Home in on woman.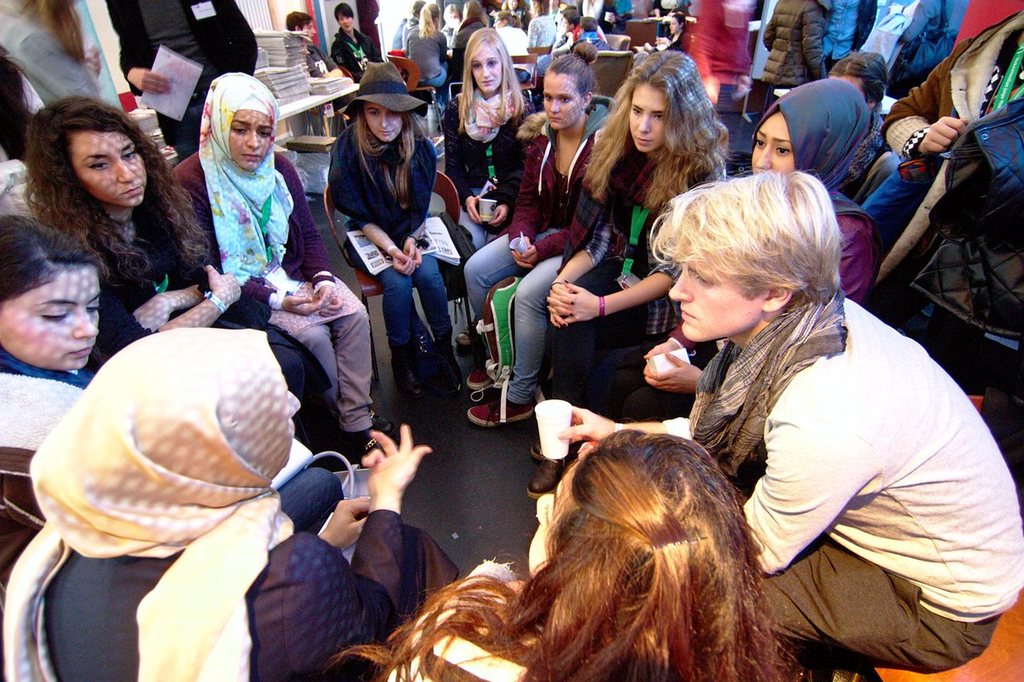
Homed in at {"left": 329, "top": 428, "right": 811, "bottom": 681}.
